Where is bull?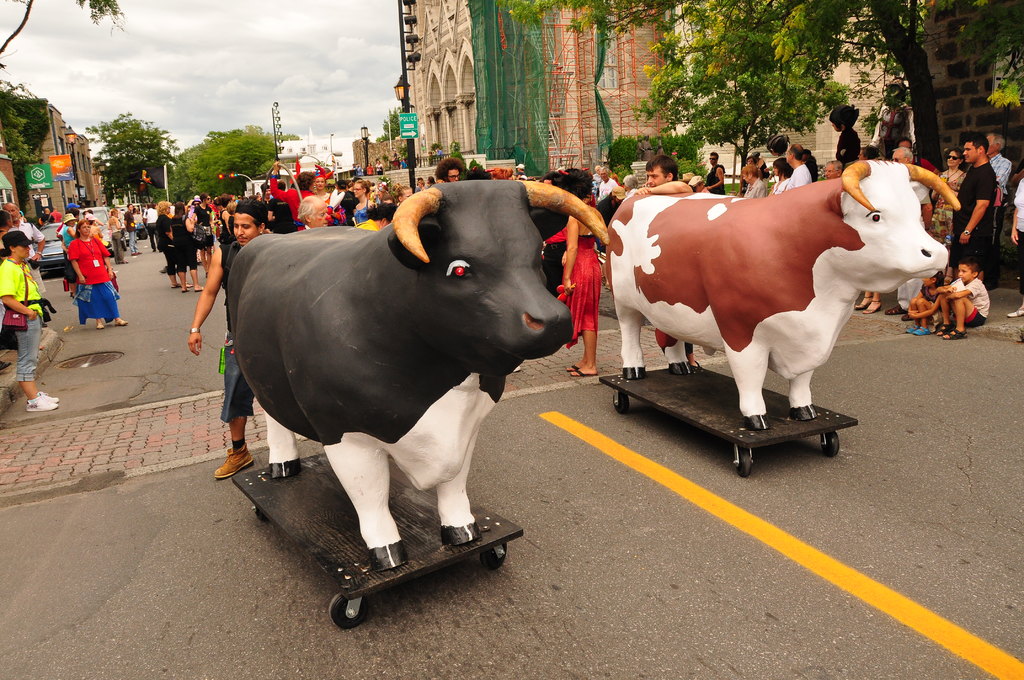
locate(223, 176, 610, 574).
